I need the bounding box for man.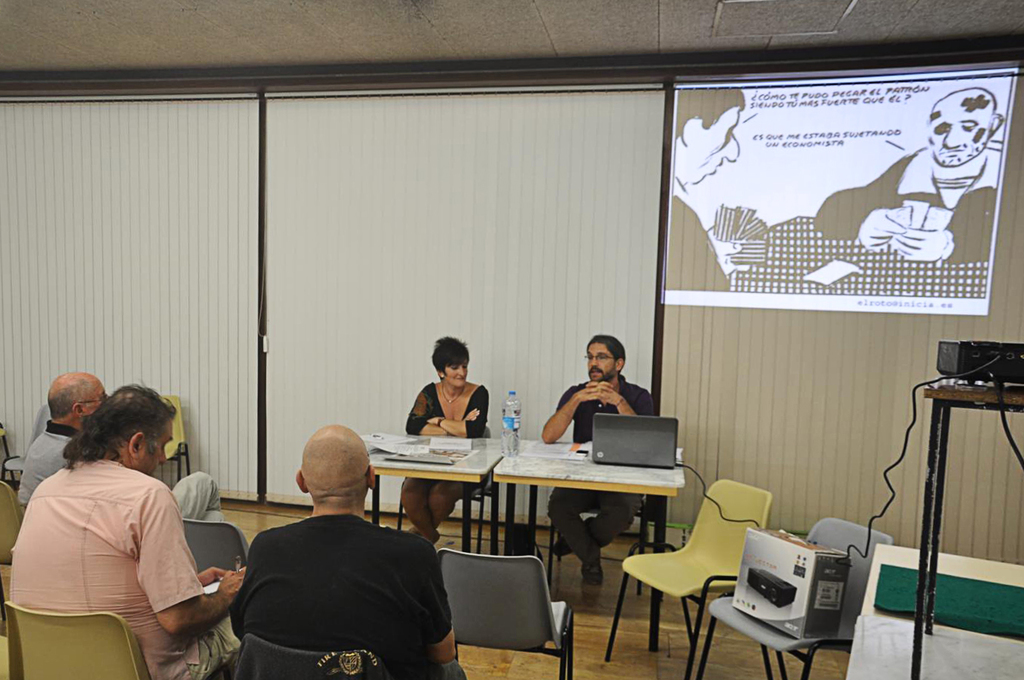
Here it is: crop(204, 437, 456, 670).
